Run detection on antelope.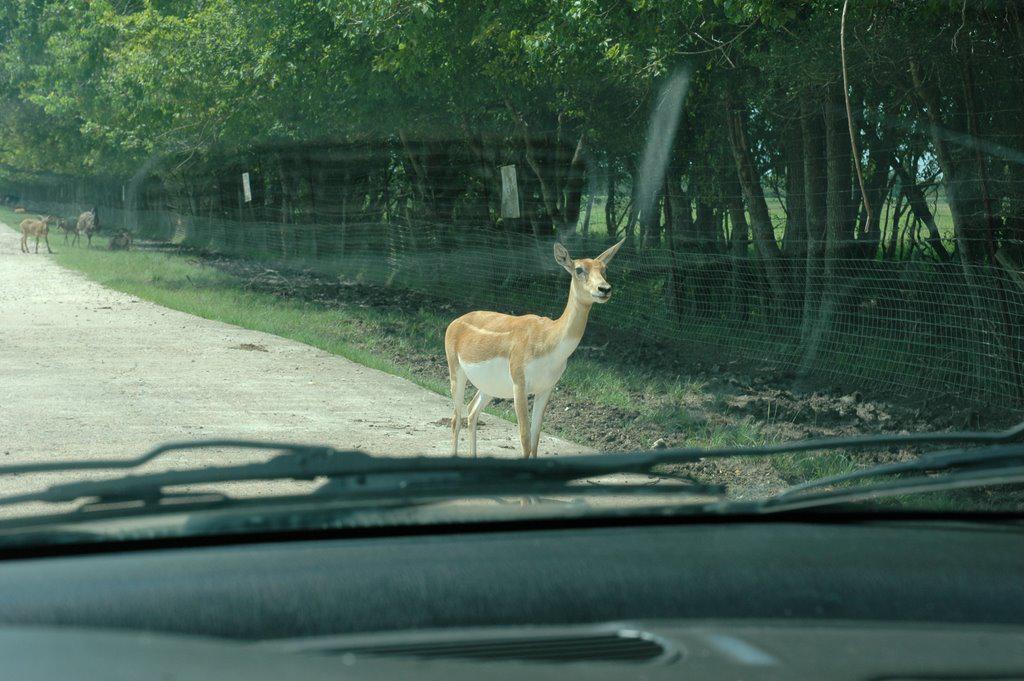
Result: 73,210,98,249.
